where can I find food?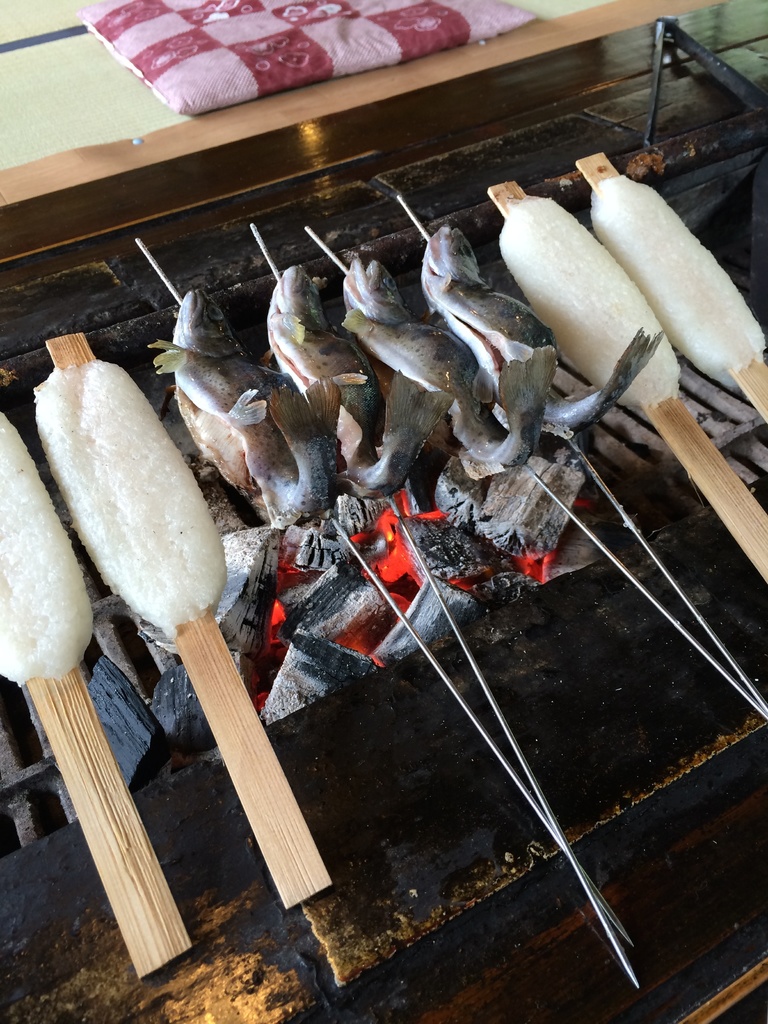
You can find it at <region>0, 159, 767, 707</region>.
